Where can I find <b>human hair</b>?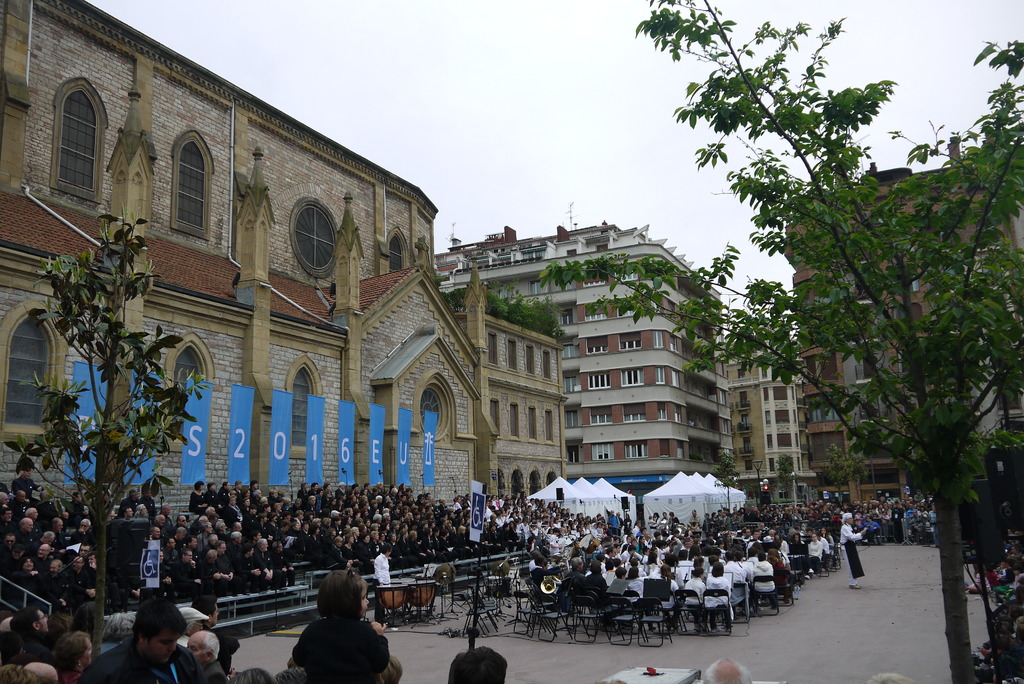
You can find it at locate(201, 630, 221, 661).
